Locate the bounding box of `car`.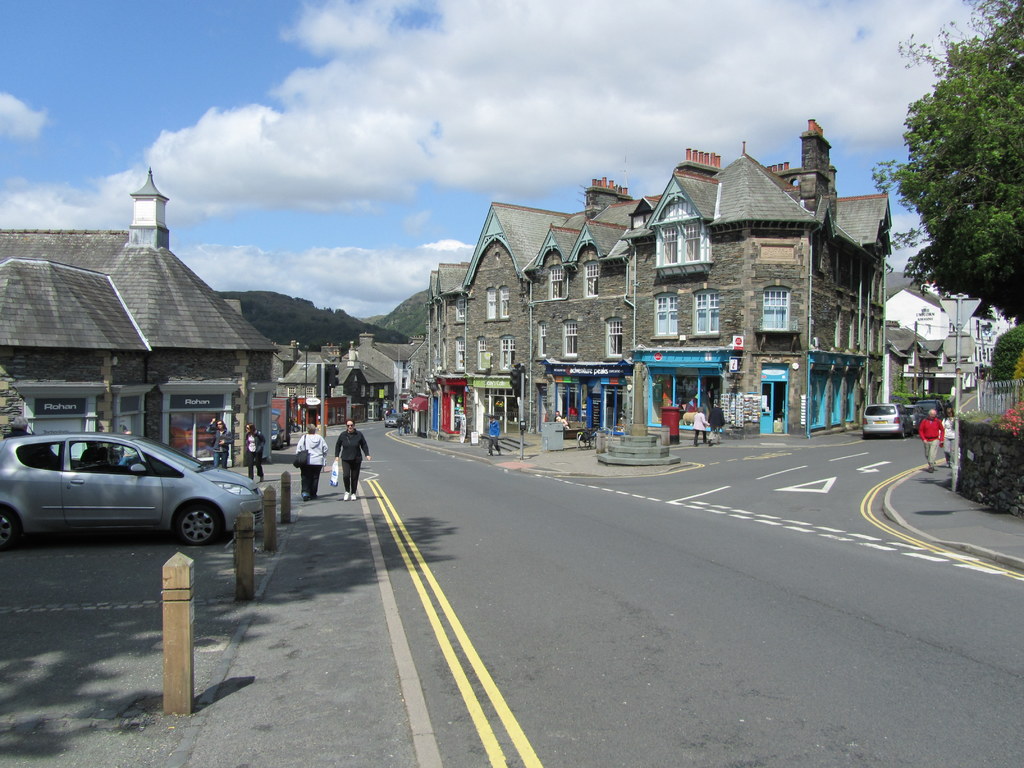
Bounding box: 383:412:408:430.
